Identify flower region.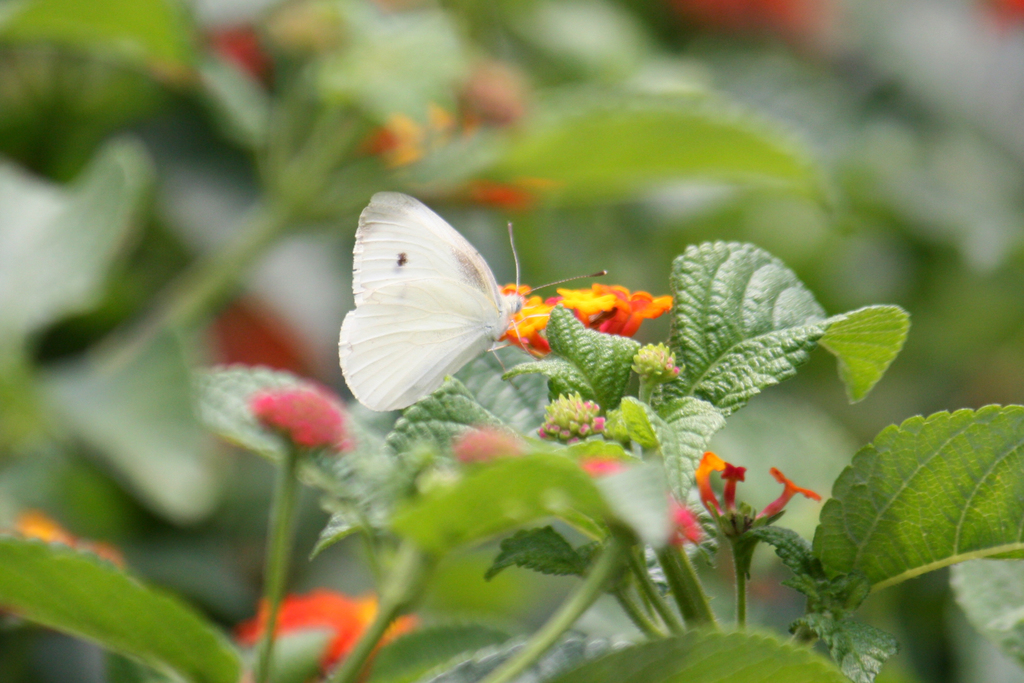
Region: (x1=321, y1=89, x2=474, y2=179).
